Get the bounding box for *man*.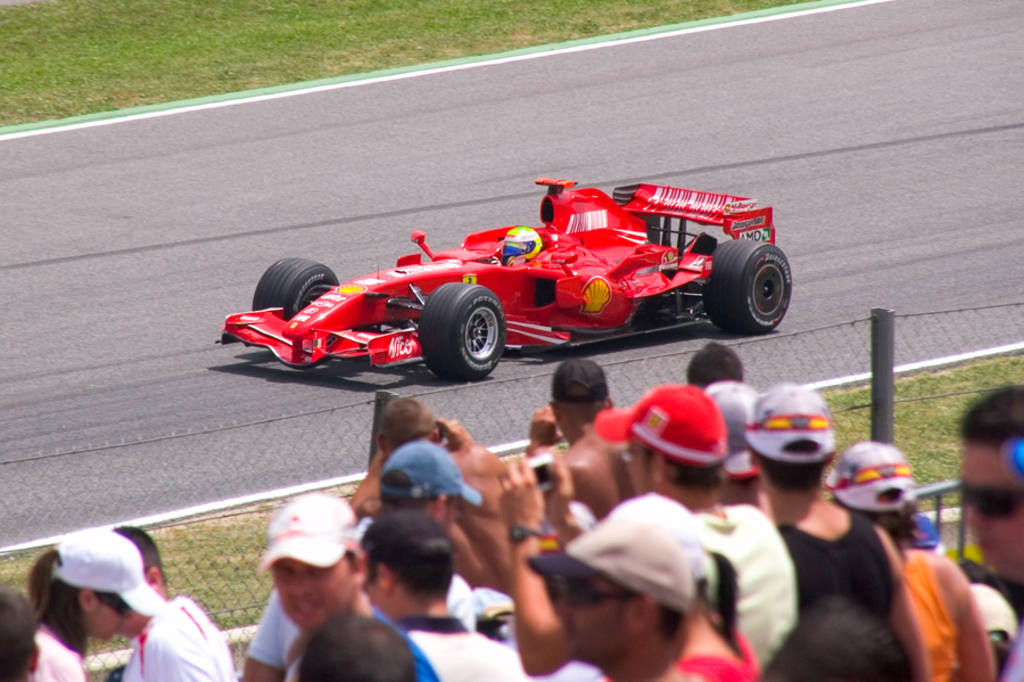
box(112, 523, 238, 681).
